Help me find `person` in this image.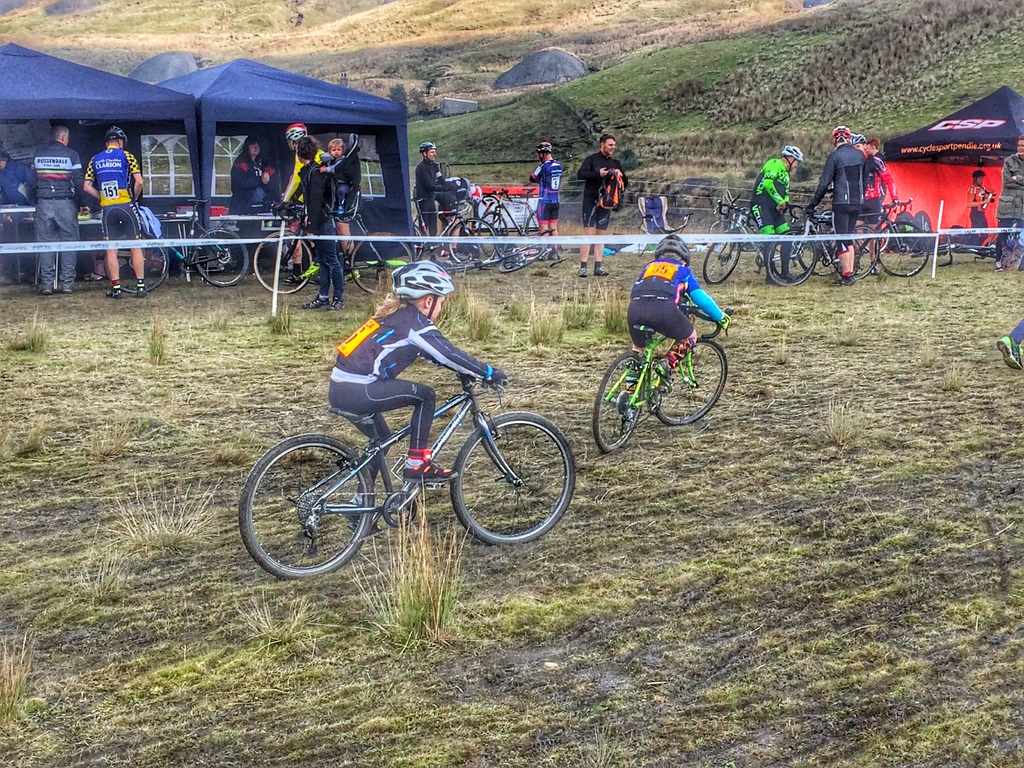
Found it: (575, 136, 632, 275).
